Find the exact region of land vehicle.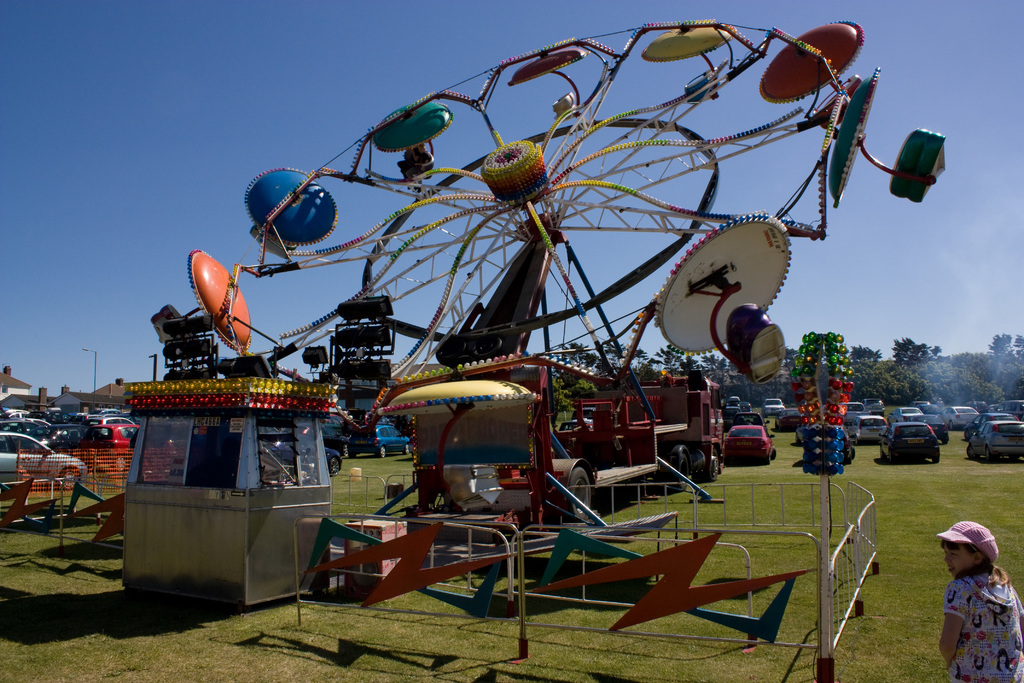
Exact region: bbox=[723, 422, 781, 465].
